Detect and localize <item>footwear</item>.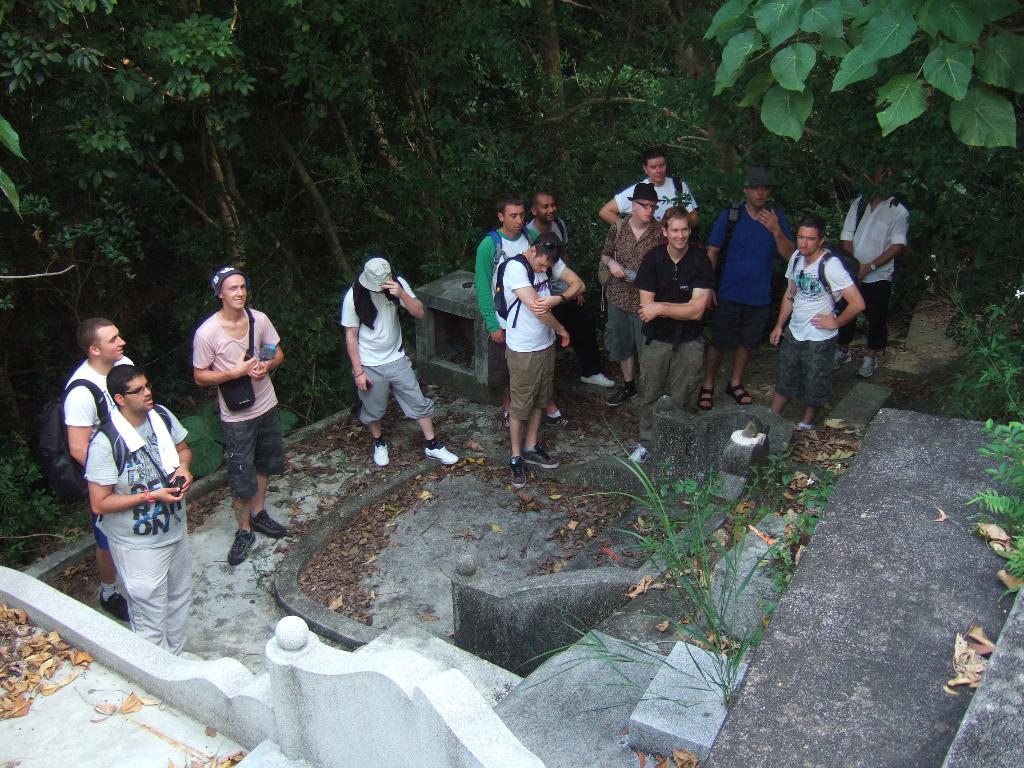
Localized at Rect(717, 385, 746, 409).
